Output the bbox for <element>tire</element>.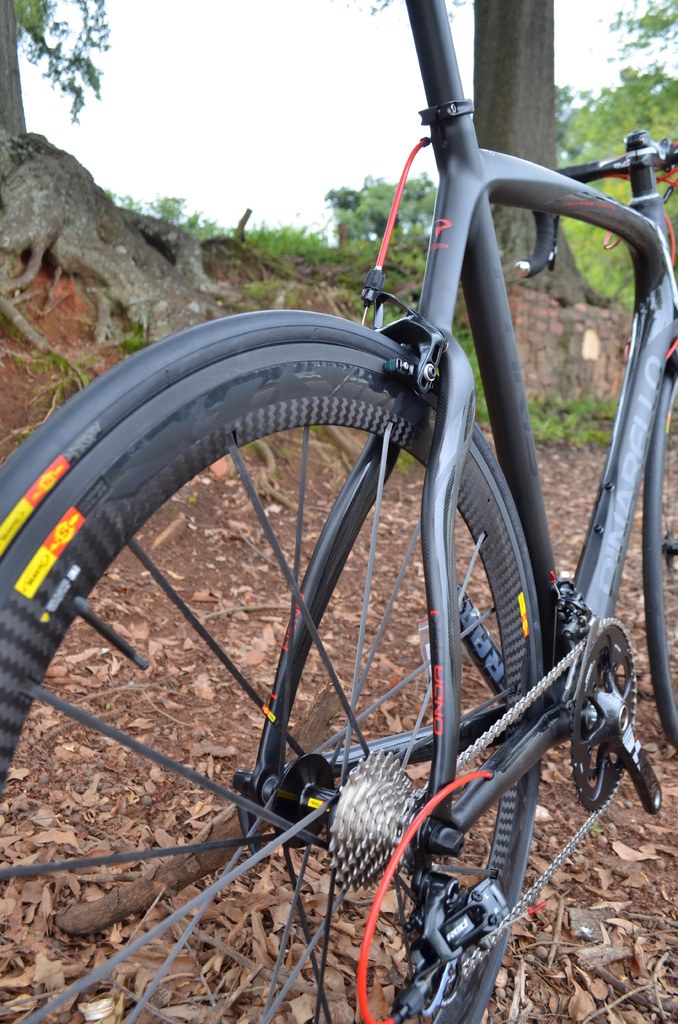
[636, 365, 677, 758].
